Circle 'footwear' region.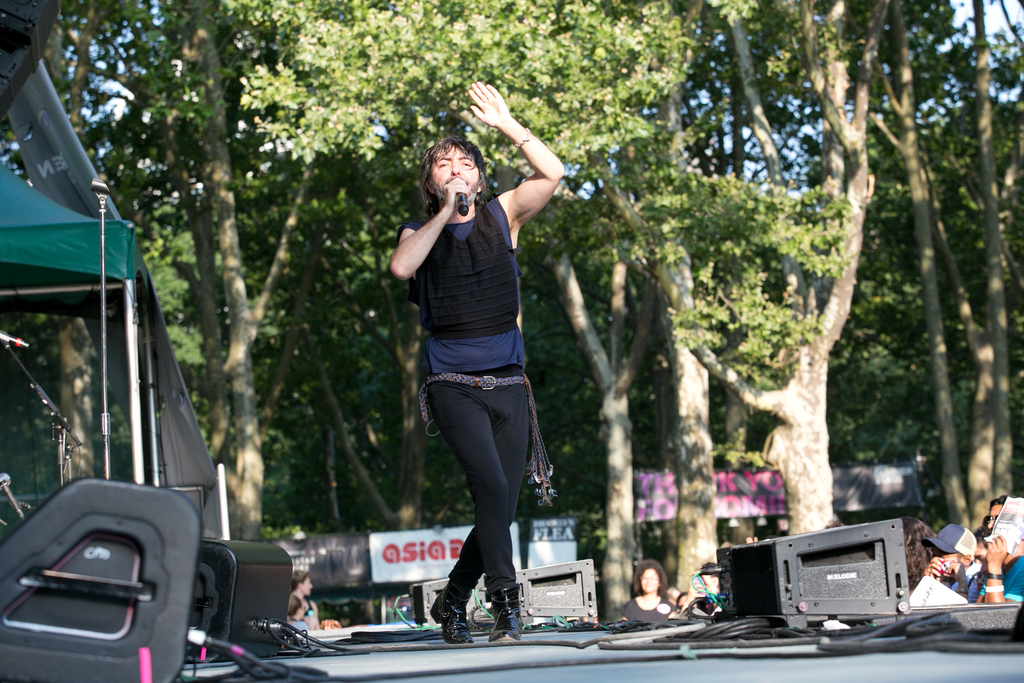
Region: left=429, top=588, right=468, bottom=646.
